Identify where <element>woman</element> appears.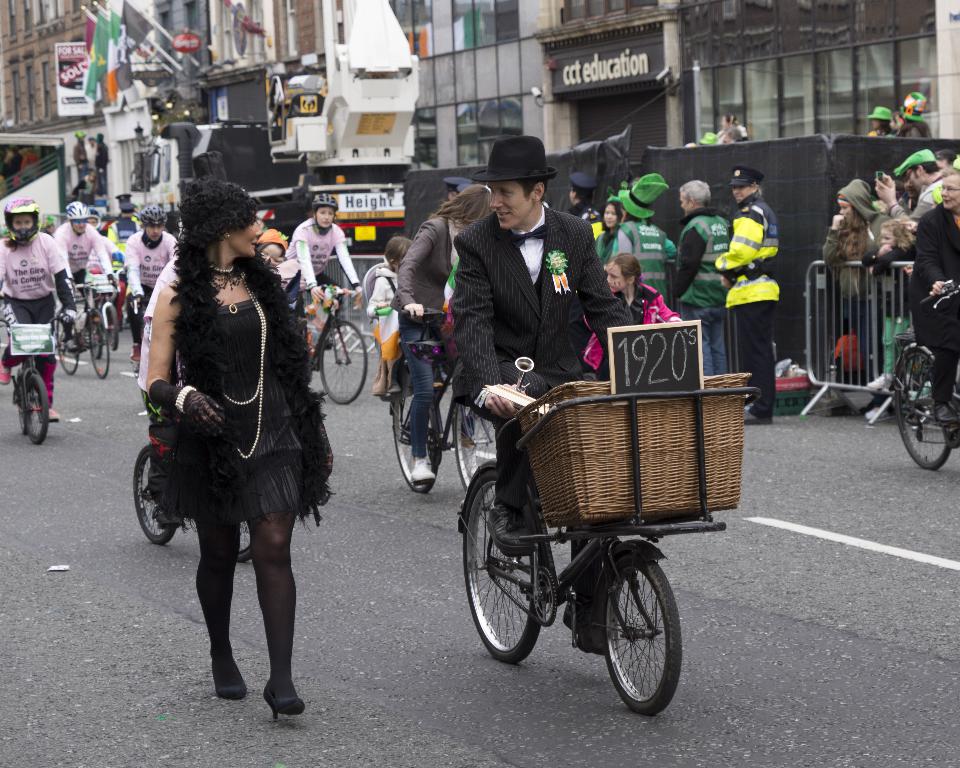
Appears at [left=597, top=197, right=622, bottom=265].
